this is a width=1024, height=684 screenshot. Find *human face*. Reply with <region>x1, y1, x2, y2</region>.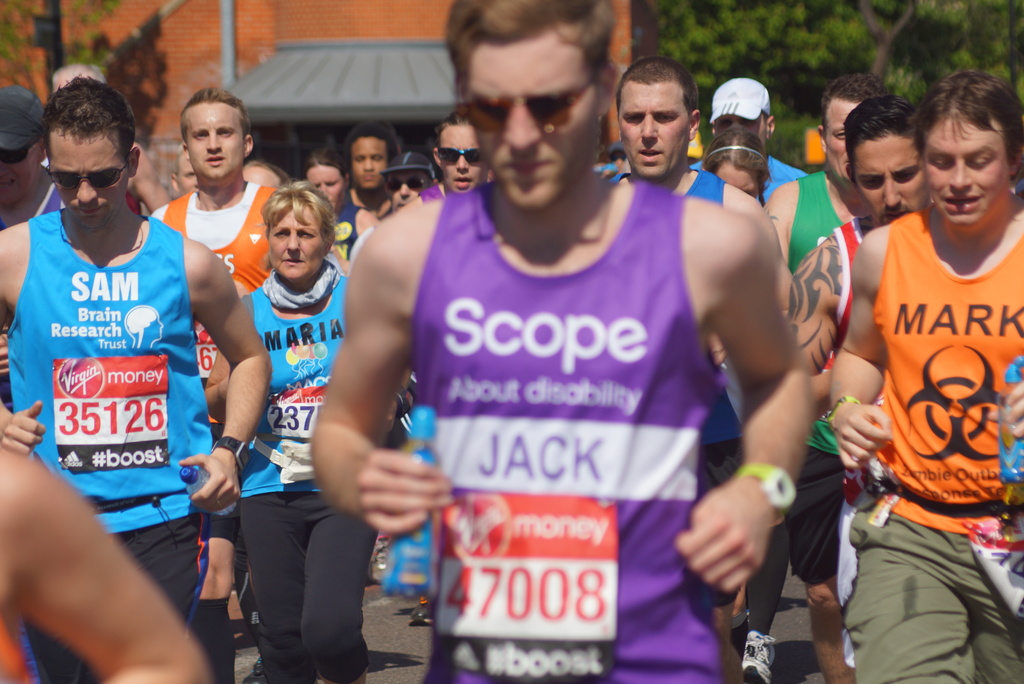
<region>355, 142, 391, 192</region>.
